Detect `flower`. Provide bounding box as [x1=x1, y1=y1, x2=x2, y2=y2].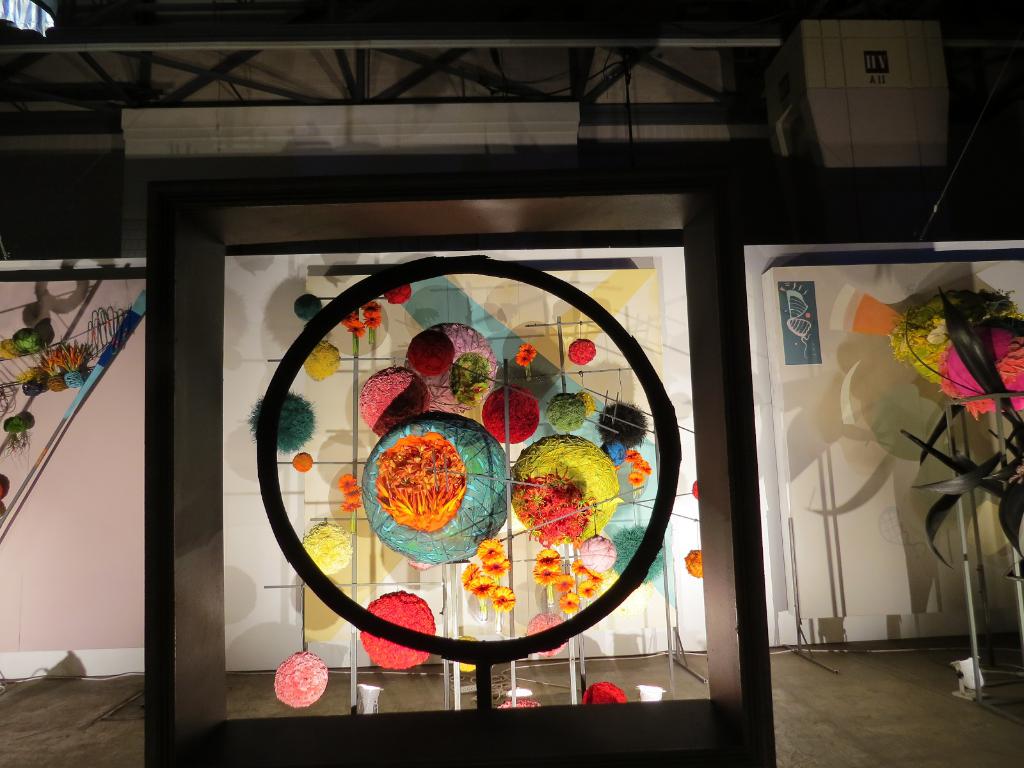
[x1=550, y1=575, x2=570, y2=593].
